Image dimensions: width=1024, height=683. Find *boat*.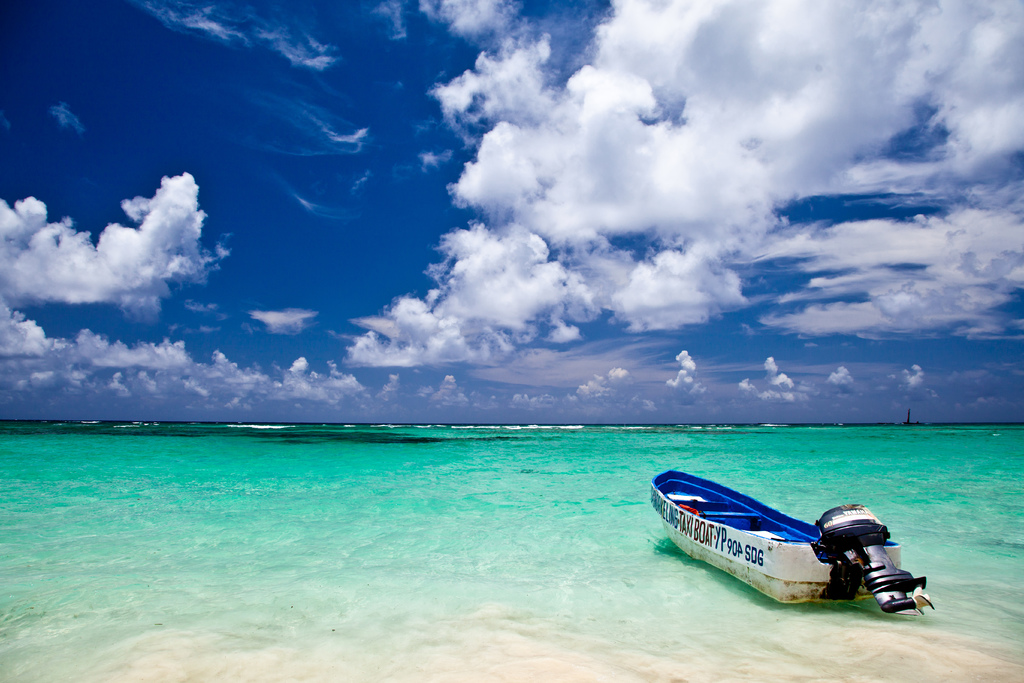
(left=660, top=486, right=900, bottom=614).
